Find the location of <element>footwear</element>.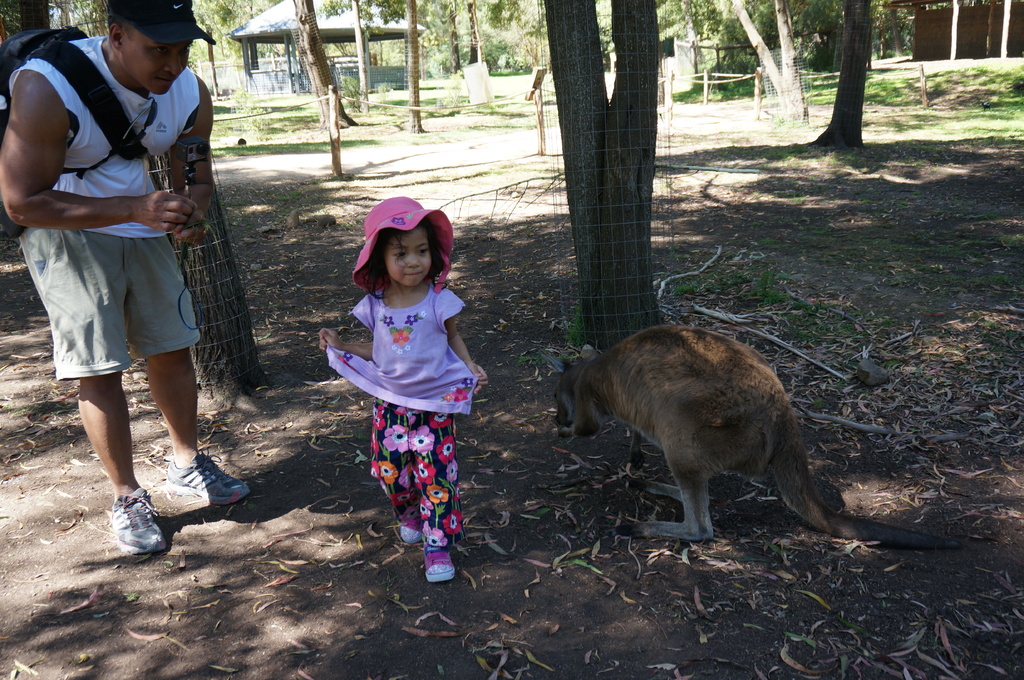
Location: <bbox>401, 525, 419, 543</bbox>.
